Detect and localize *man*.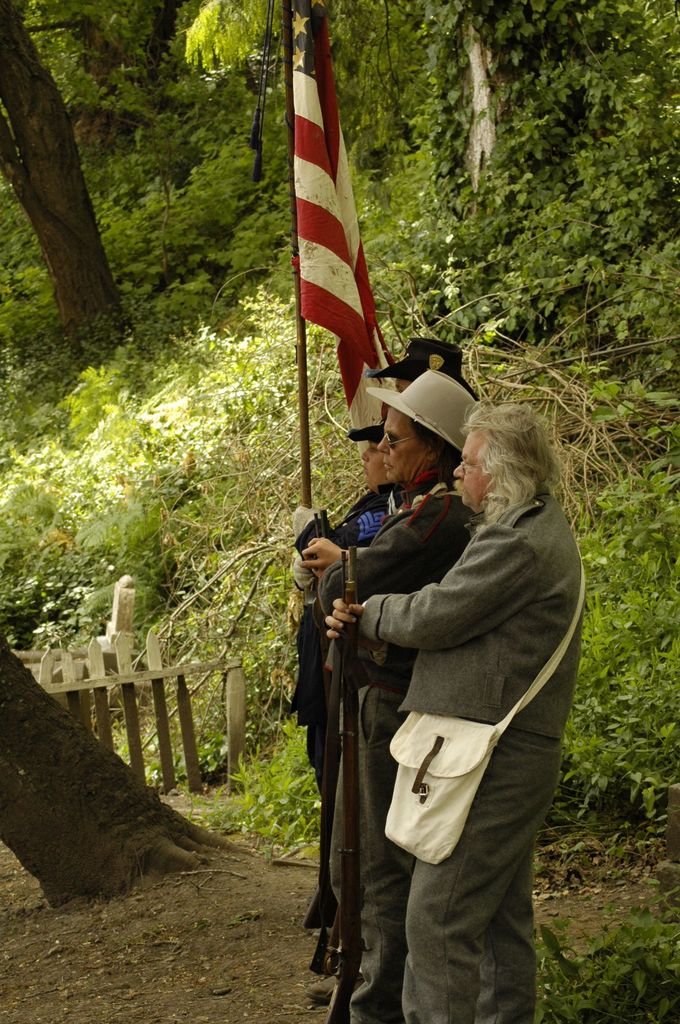
Localized at box=[320, 353, 579, 1007].
